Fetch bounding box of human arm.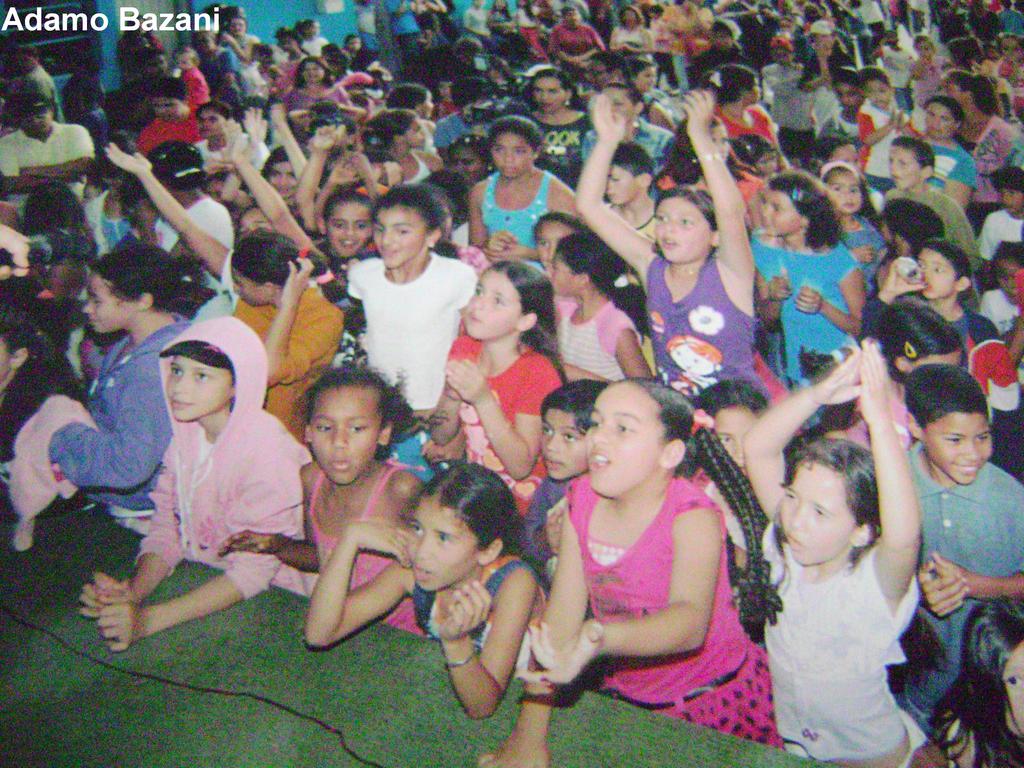
Bbox: select_region(228, 114, 314, 252).
